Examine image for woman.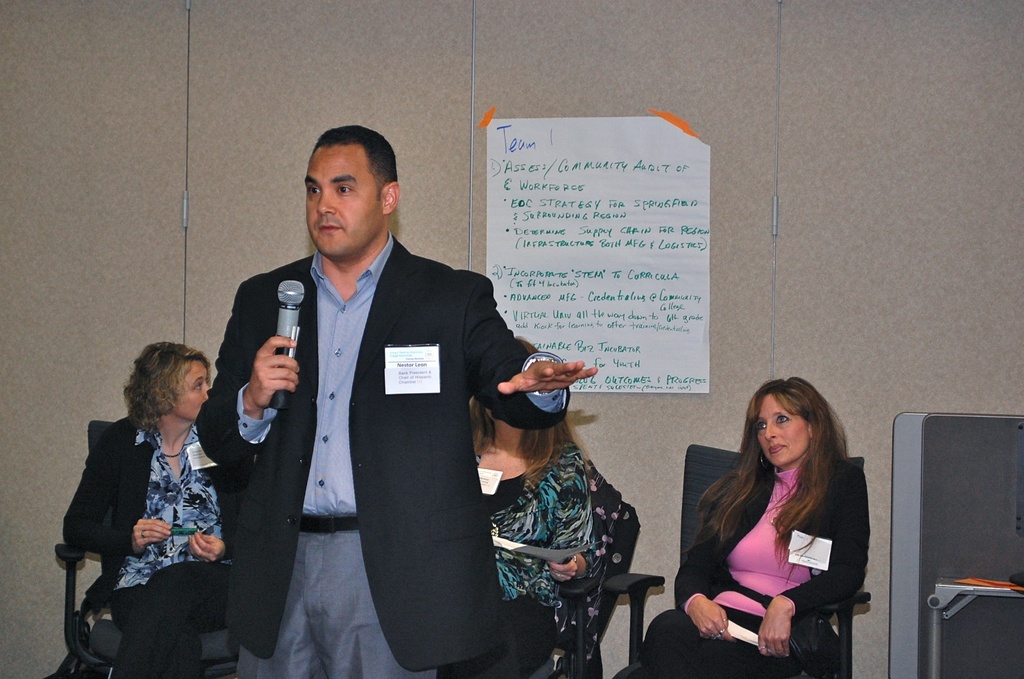
Examination result: {"left": 457, "top": 360, "right": 651, "bottom": 666}.
